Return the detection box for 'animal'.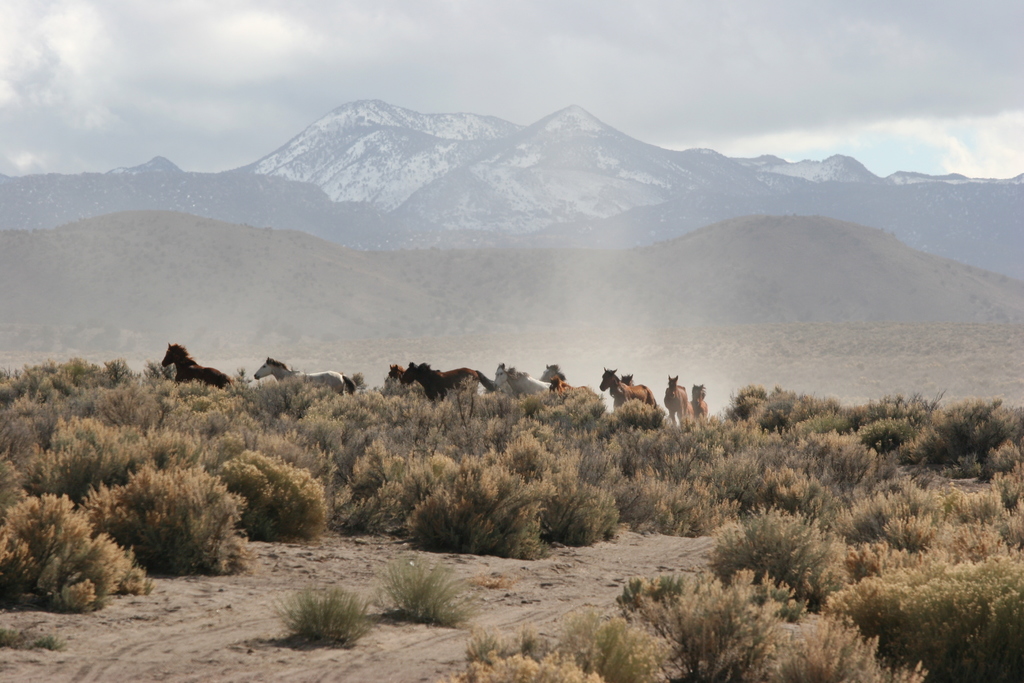
crop(138, 342, 227, 398).
